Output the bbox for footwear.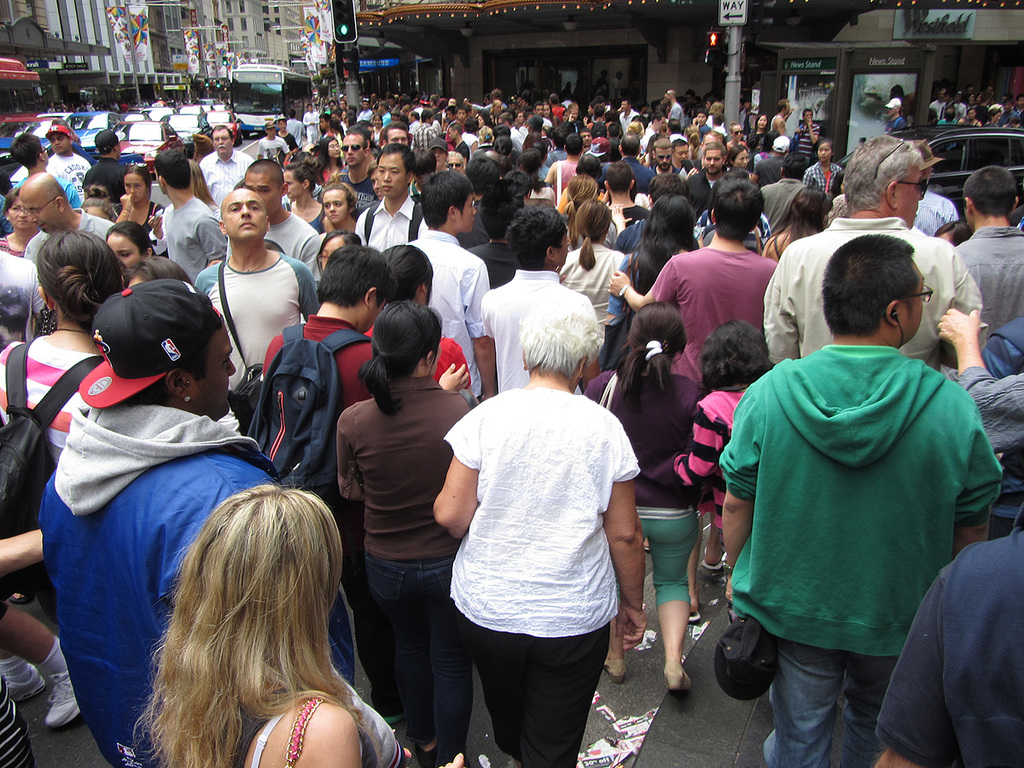
rect(601, 656, 628, 681).
